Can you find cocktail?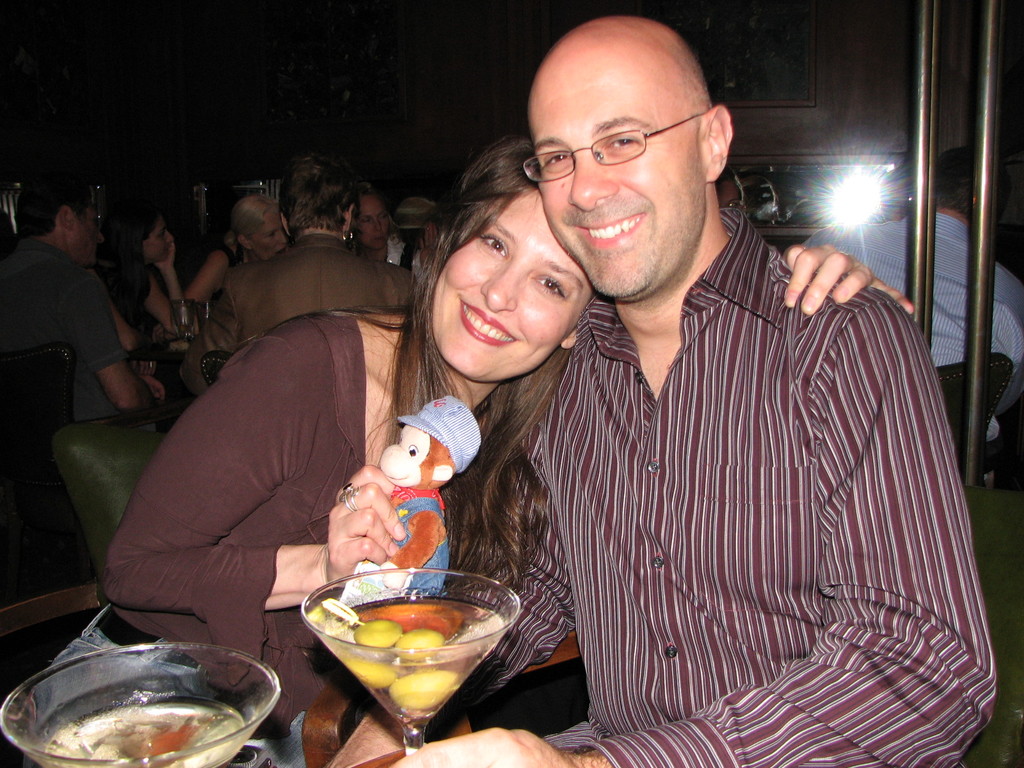
Yes, bounding box: (left=305, top=561, right=523, bottom=746).
